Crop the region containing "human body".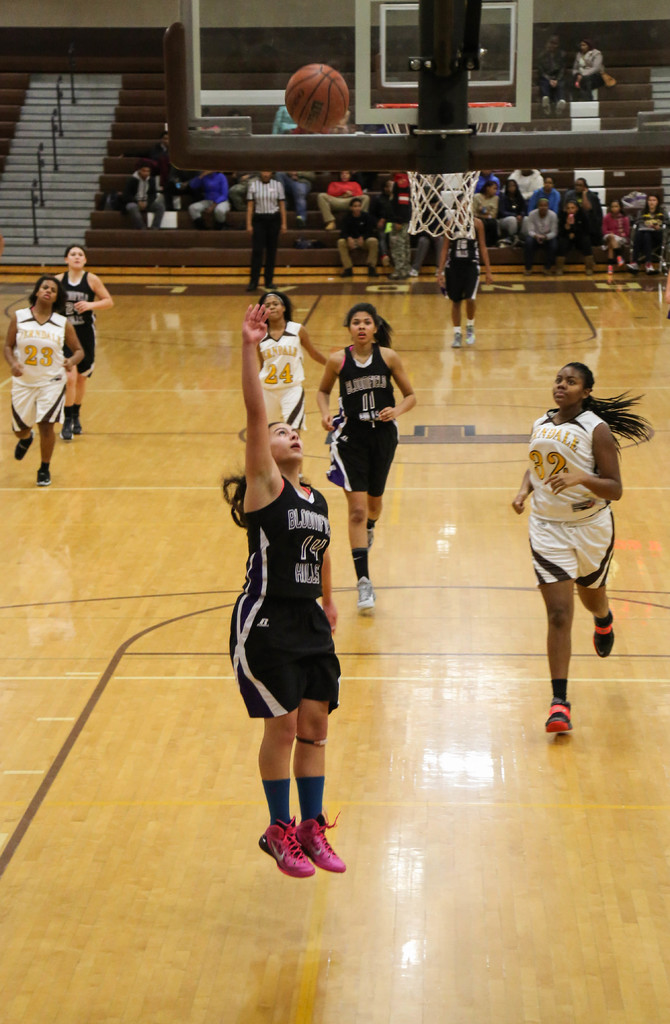
Crop region: (560, 177, 598, 215).
